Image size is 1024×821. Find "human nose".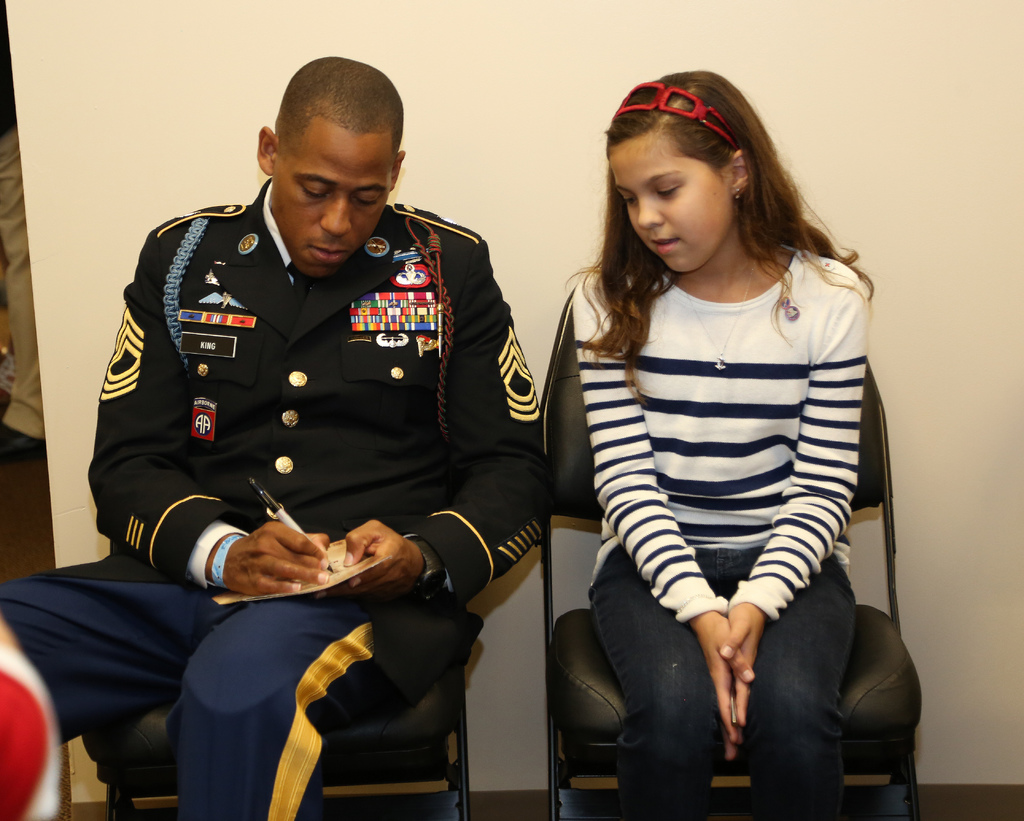
box(316, 195, 355, 234).
